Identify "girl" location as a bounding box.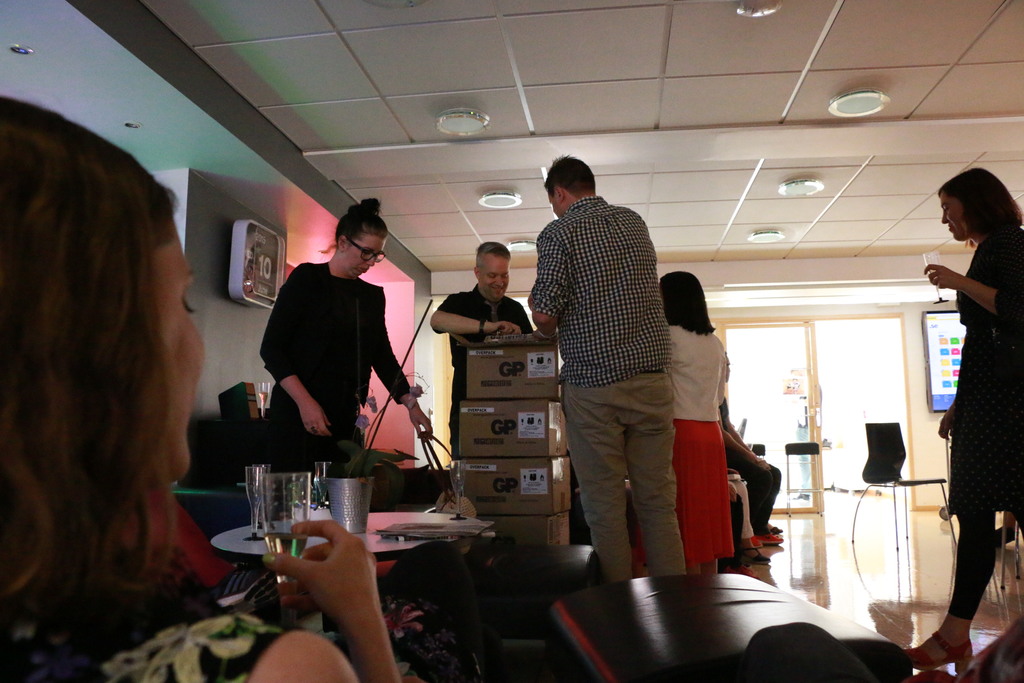
crop(669, 269, 729, 574).
